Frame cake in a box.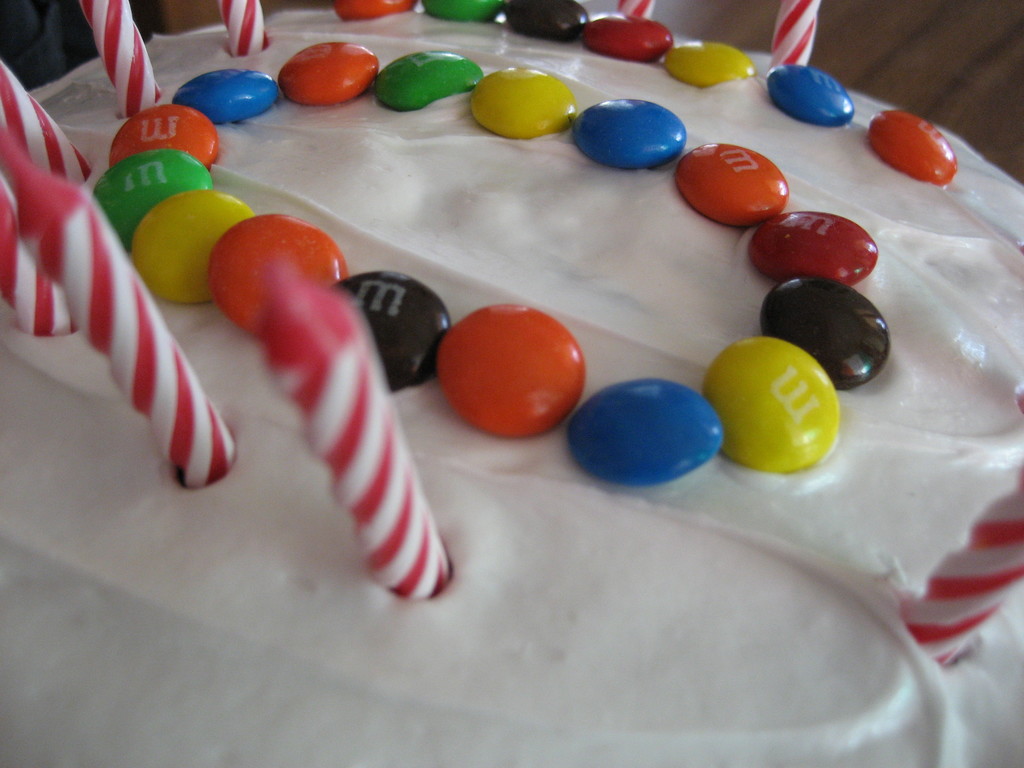
pyautogui.locateOnScreen(0, 0, 1023, 767).
